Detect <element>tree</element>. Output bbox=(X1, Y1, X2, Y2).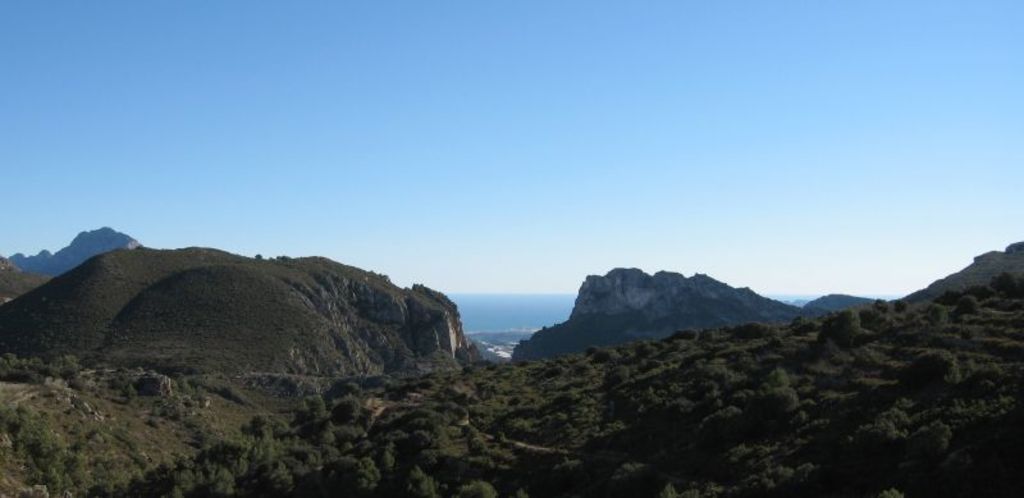
bbox=(460, 422, 475, 438).
